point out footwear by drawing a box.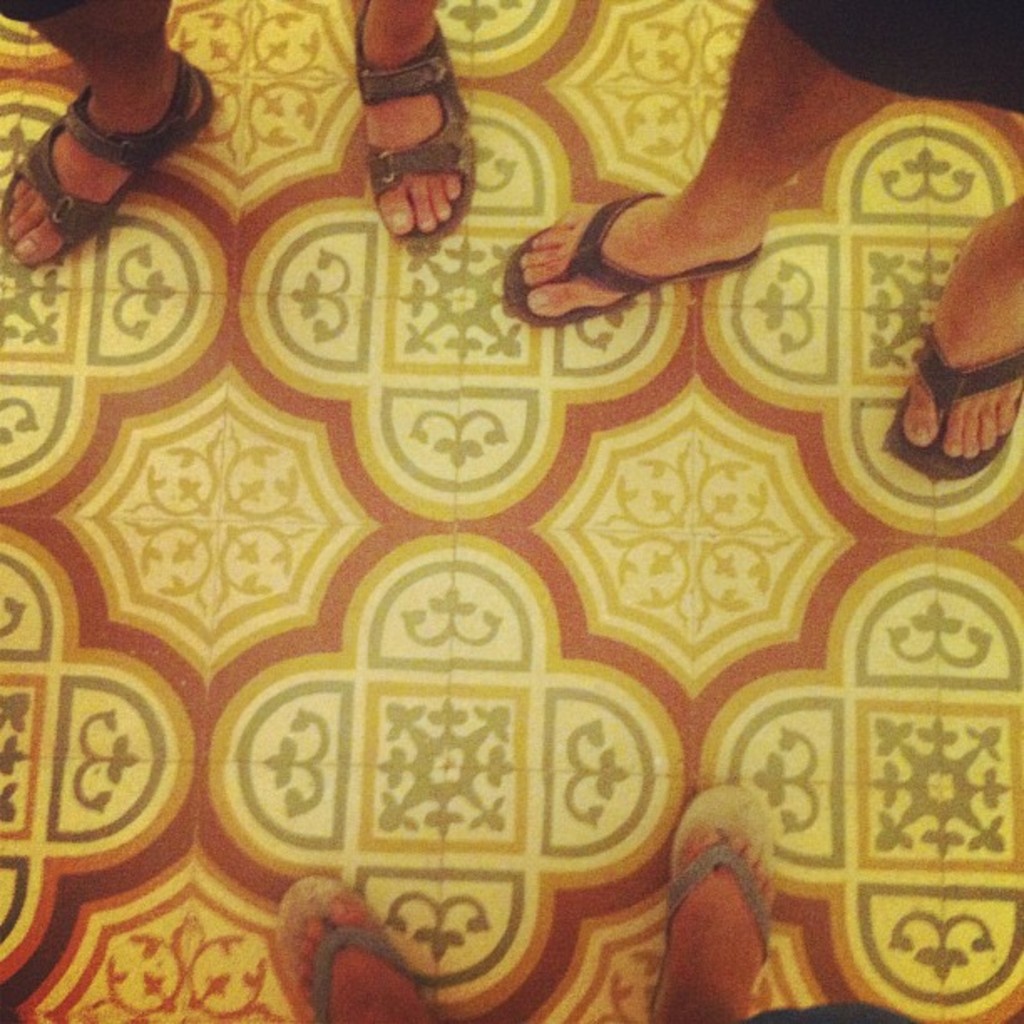
273 872 425 1022.
